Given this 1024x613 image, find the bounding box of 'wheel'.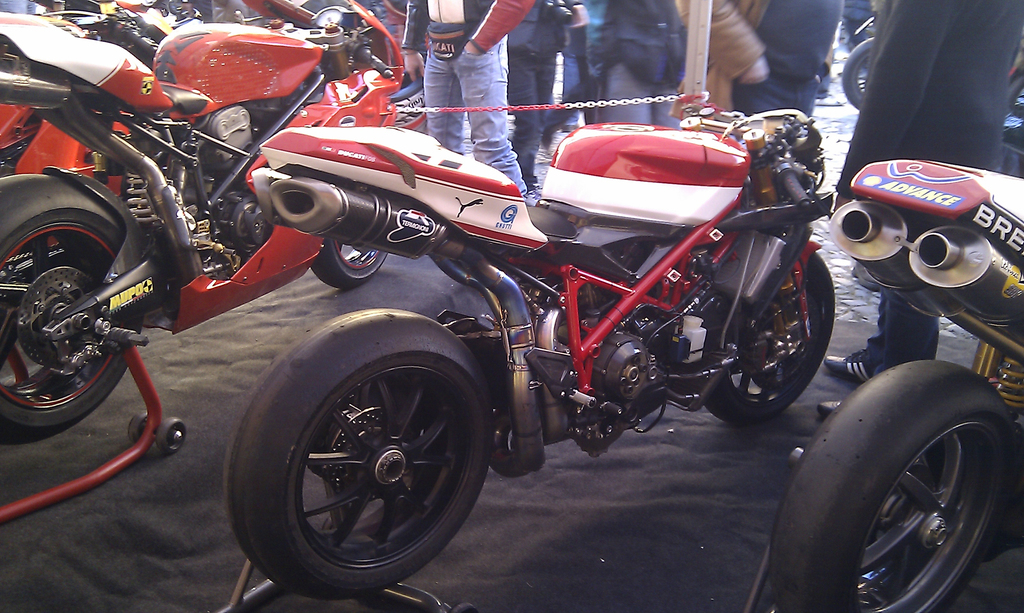
[x1=766, y1=357, x2=1022, y2=612].
